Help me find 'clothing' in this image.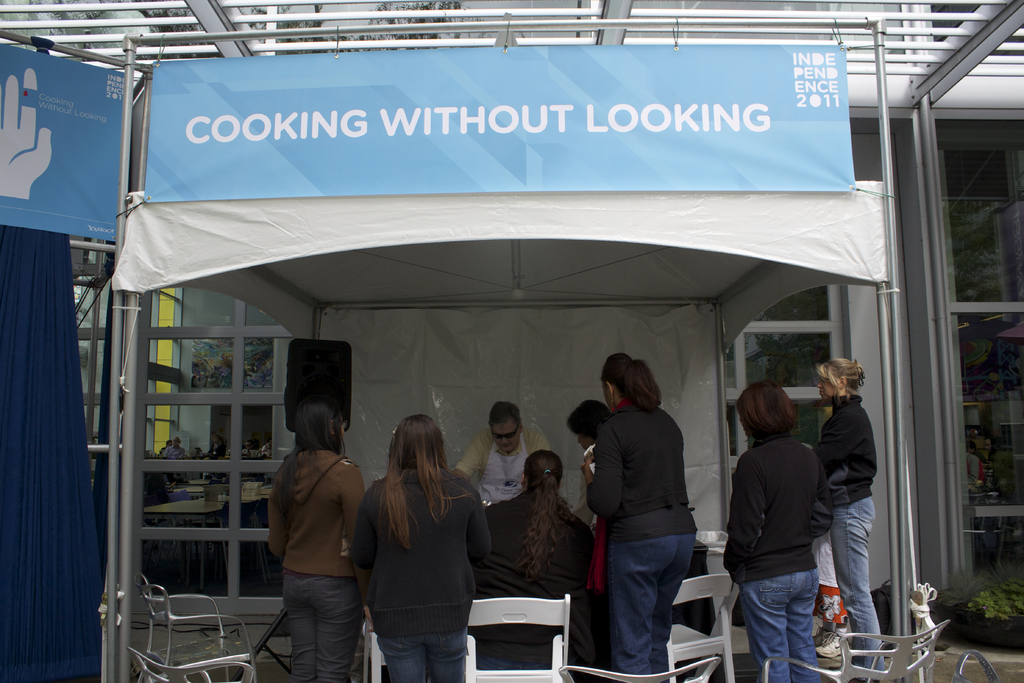
Found it: 493, 494, 600, 669.
